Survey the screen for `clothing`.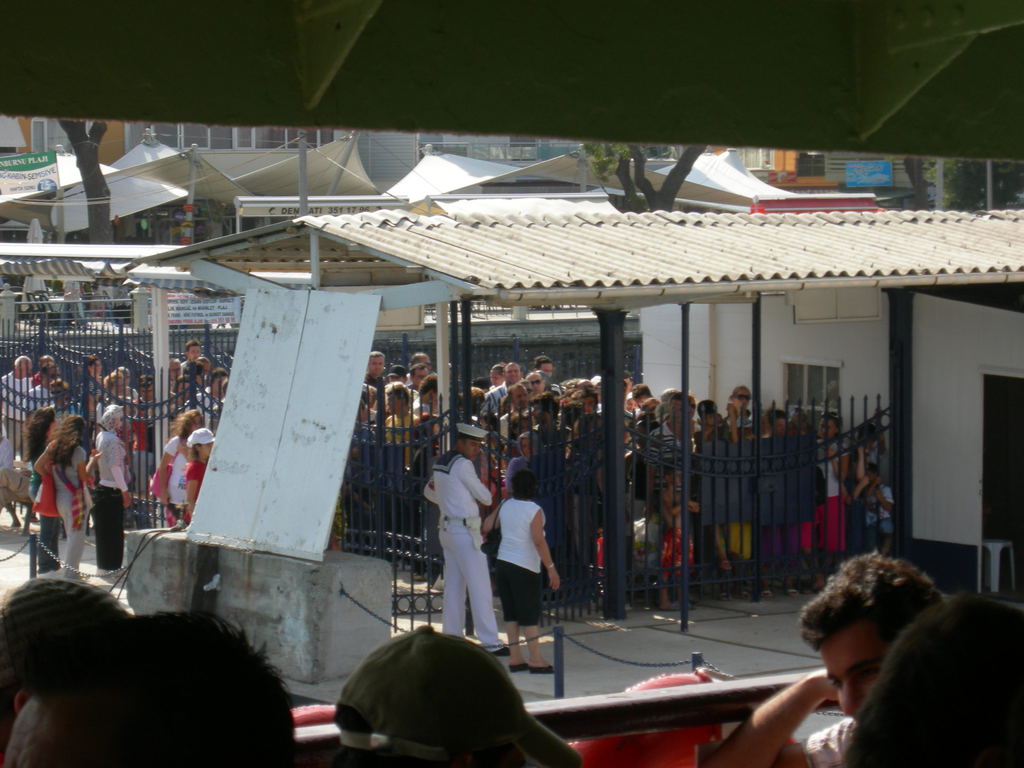
Survey found: pyautogui.locateOnScreen(421, 438, 506, 670).
